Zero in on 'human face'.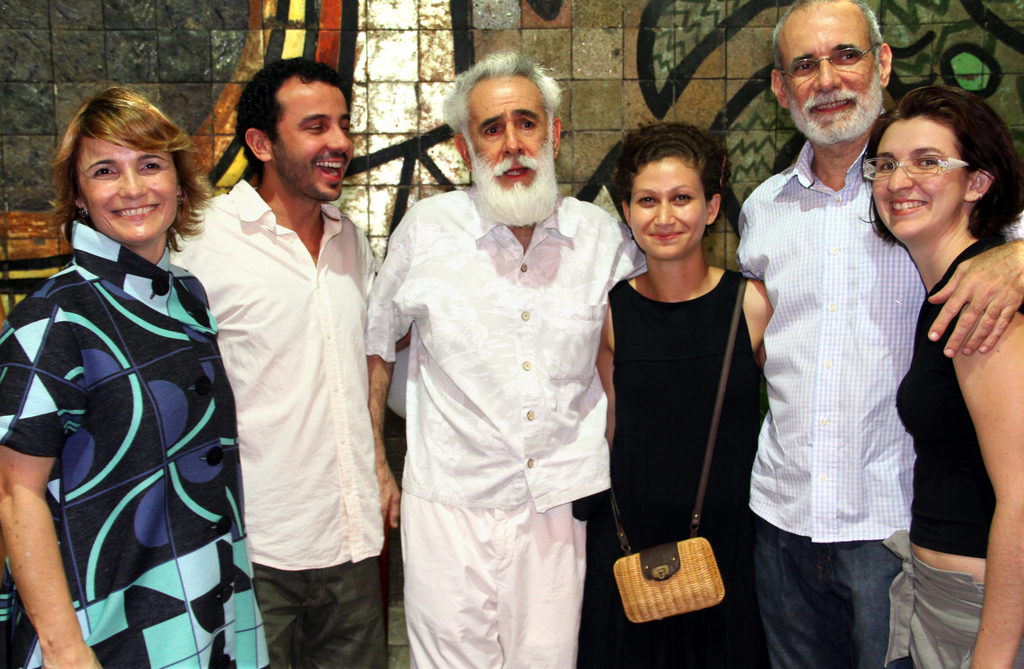
Zeroed in: x1=772, y1=4, x2=880, y2=147.
